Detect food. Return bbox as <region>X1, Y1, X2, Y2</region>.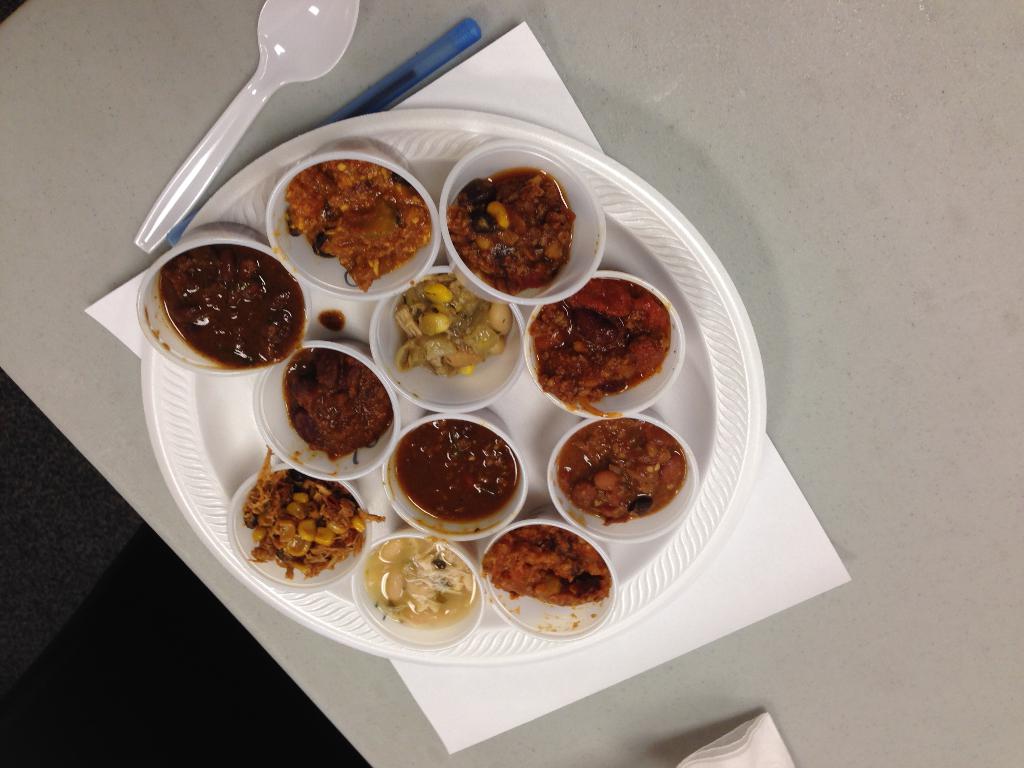
<region>397, 273, 516, 372</region>.
